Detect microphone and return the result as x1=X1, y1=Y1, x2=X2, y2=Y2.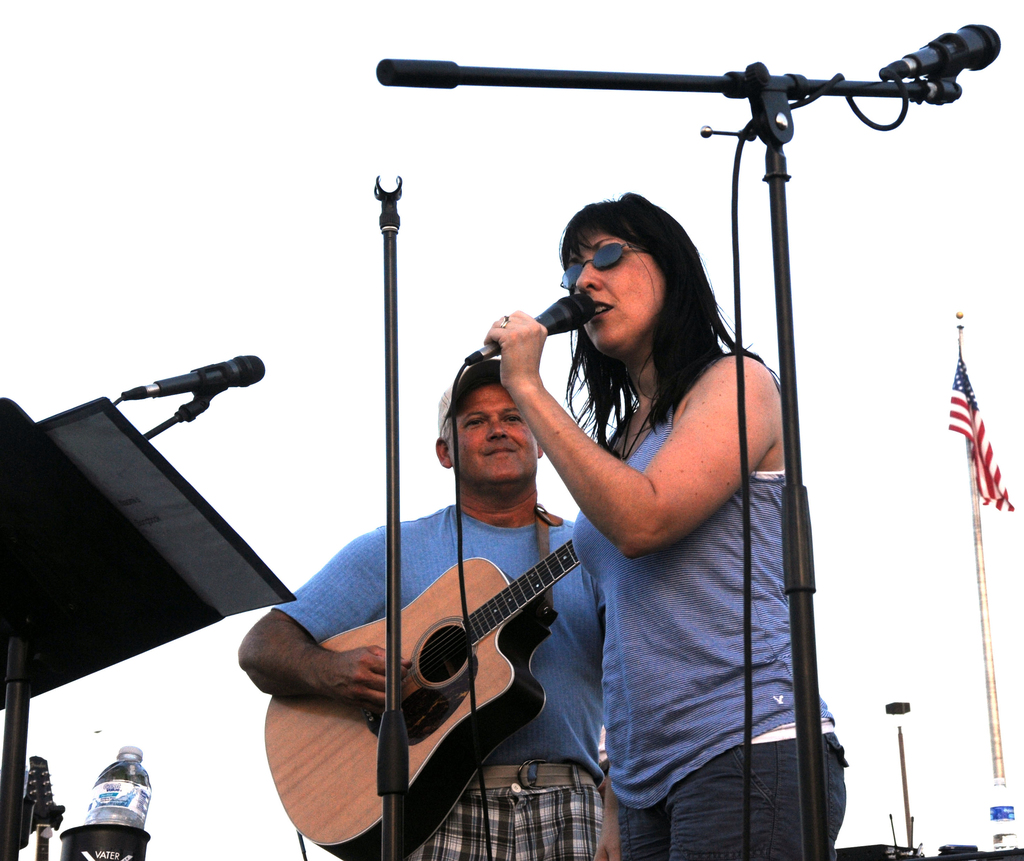
x1=875, y1=22, x2=1002, y2=87.
